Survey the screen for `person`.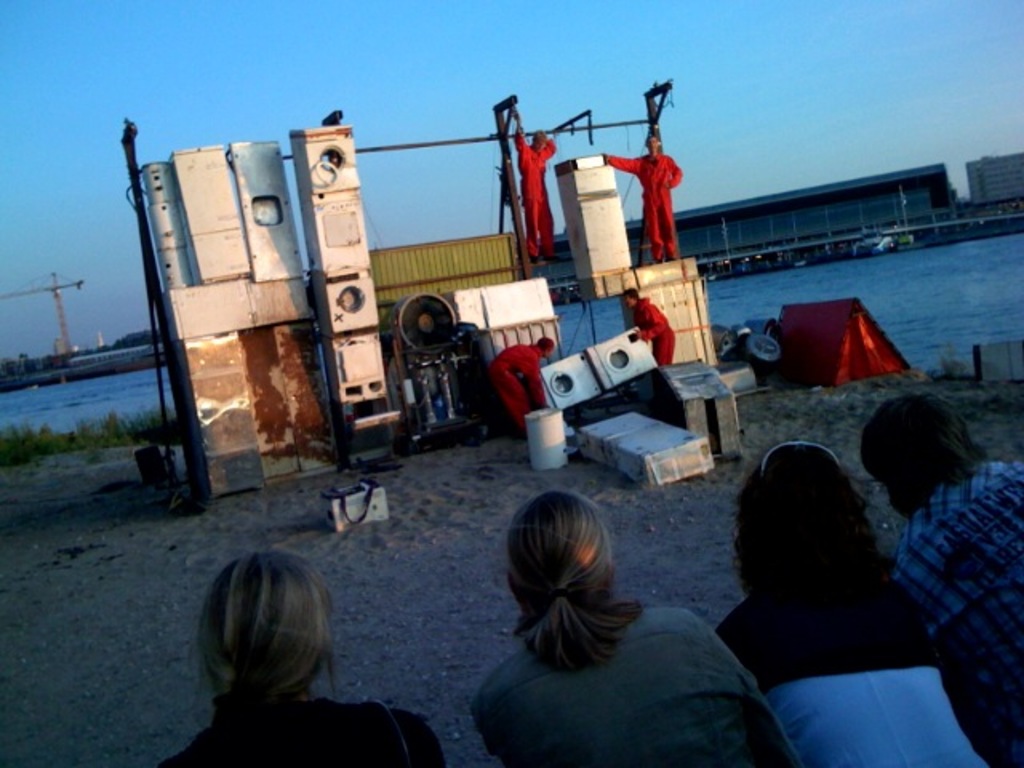
Survey found: region(507, 130, 563, 264).
